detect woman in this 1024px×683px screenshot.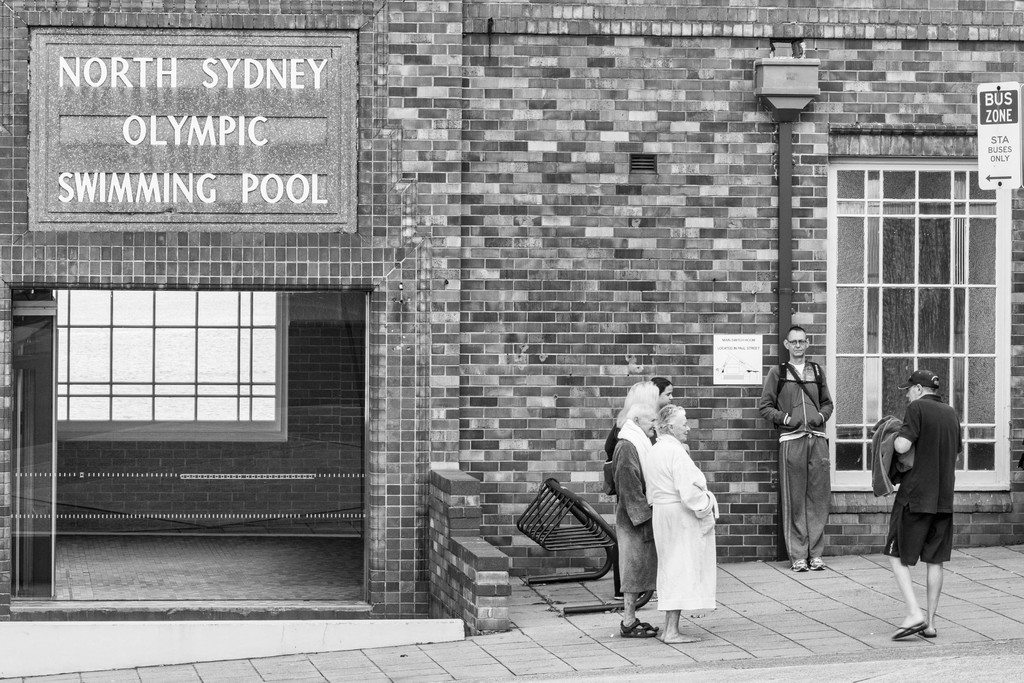
Detection: 652,374,673,409.
